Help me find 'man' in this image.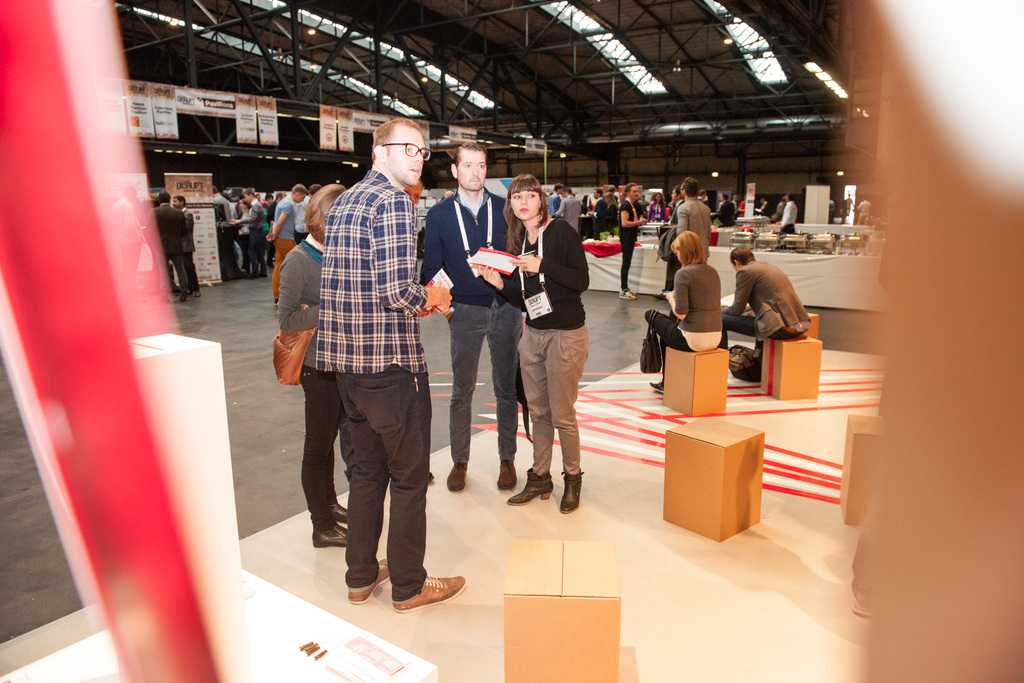
Found it: (x1=547, y1=183, x2=560, y2=218).
